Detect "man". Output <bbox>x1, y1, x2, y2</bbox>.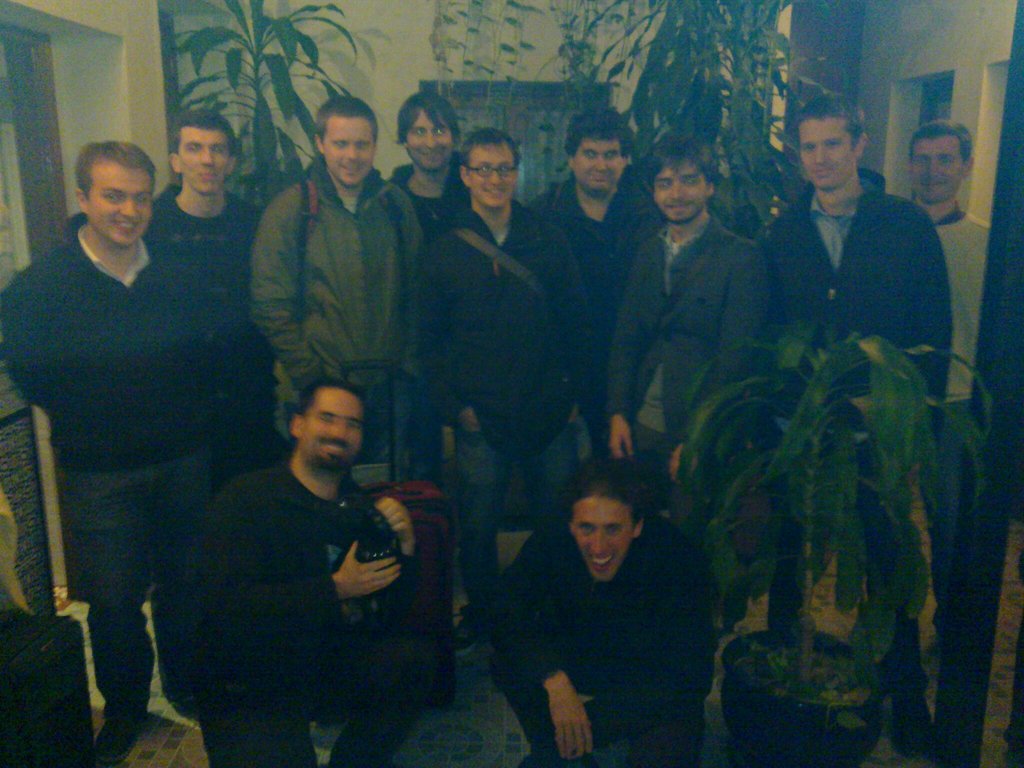
<bbox>535, 116, 638, 360</bbox>.
